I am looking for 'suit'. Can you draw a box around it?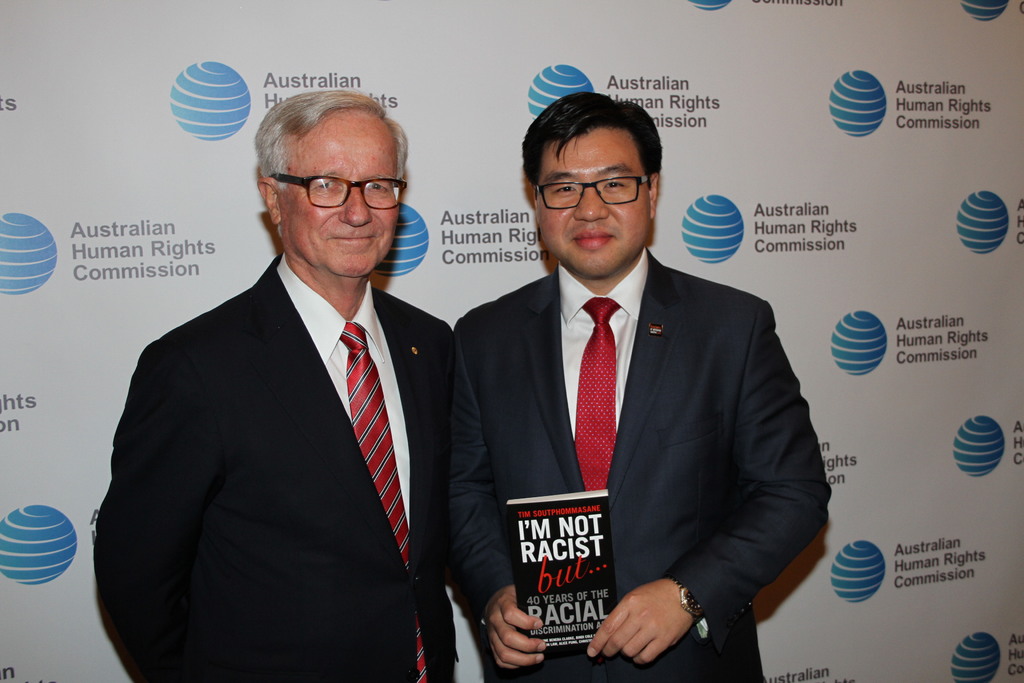
Sure, the bounding box is detection(434, 242, 831, 682).
